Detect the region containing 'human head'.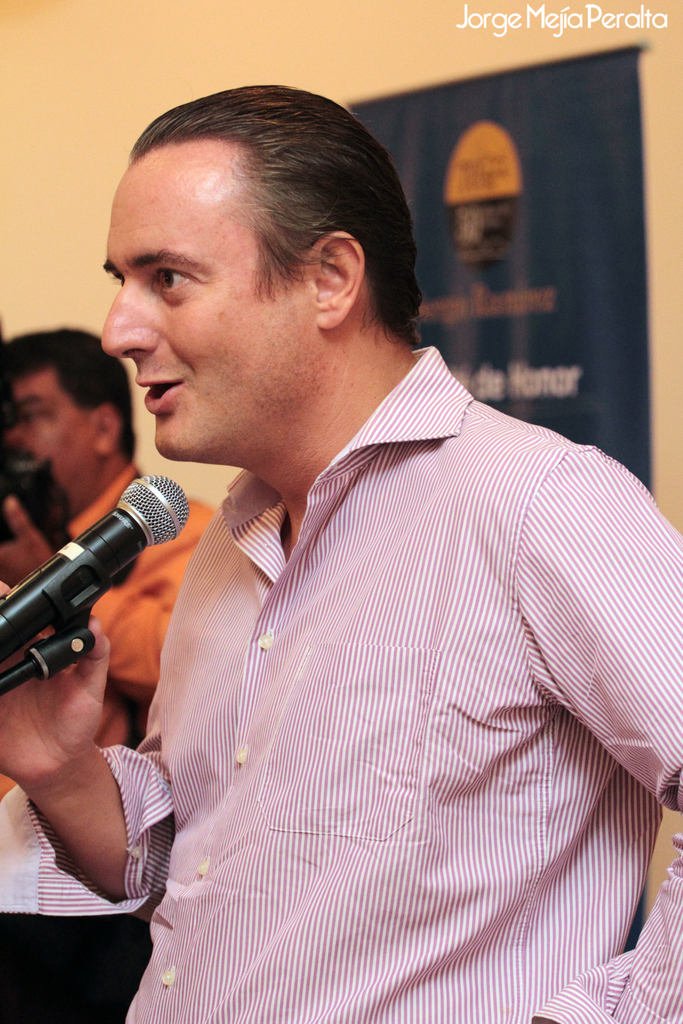
104,84,415,413.
